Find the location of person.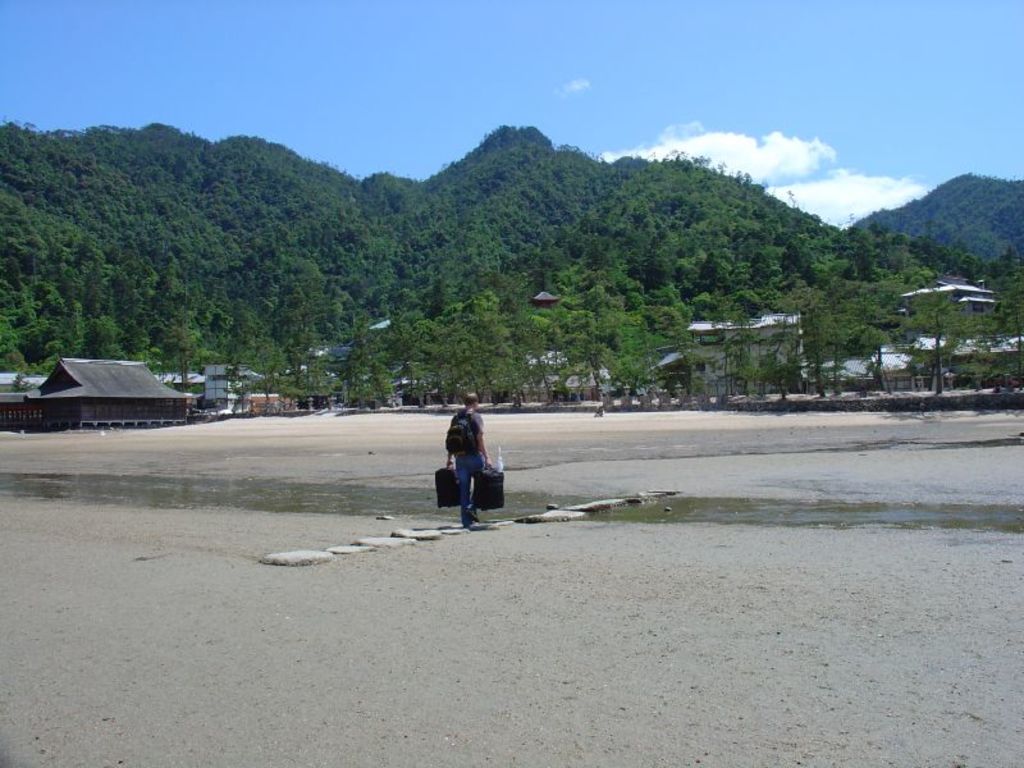
Location: bbox(436, 403, 506, 521).
